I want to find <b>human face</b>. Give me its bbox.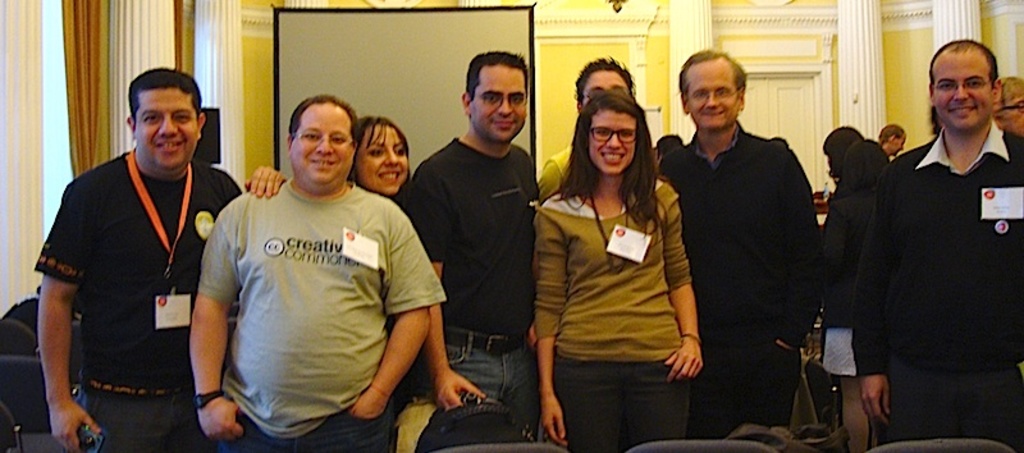
{"left": 582, "top": 67, "right": 627, "bottom": 100}.
